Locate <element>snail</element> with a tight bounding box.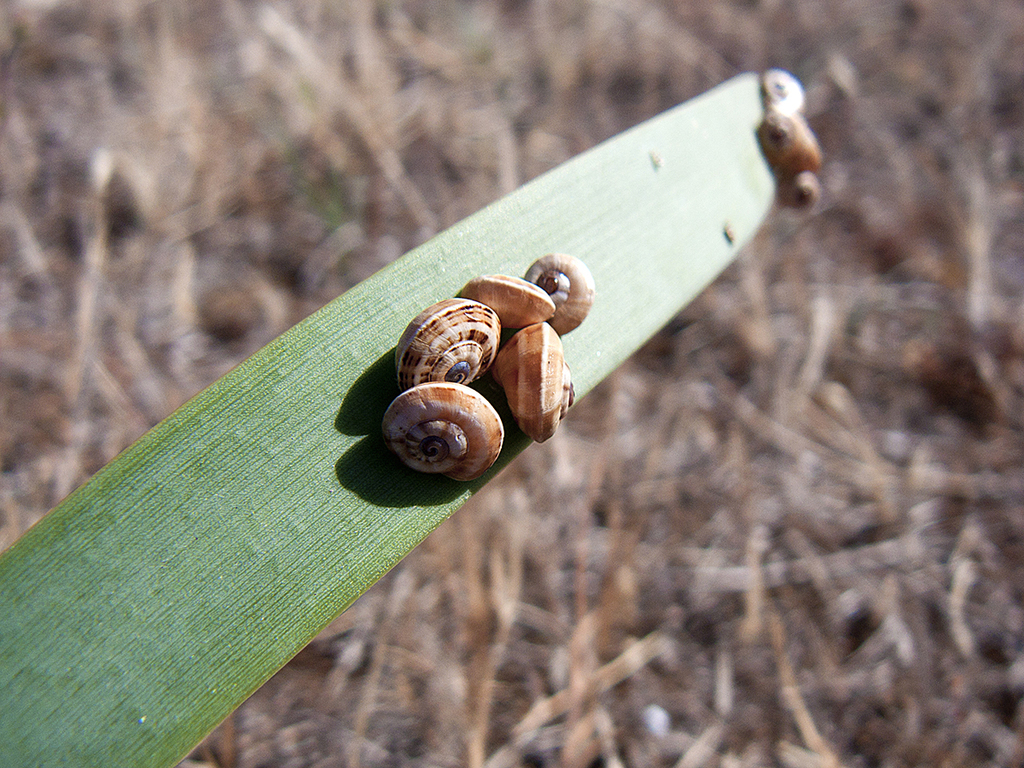
pyautogui.locateOnScreen(760, 62, 799, 109).
